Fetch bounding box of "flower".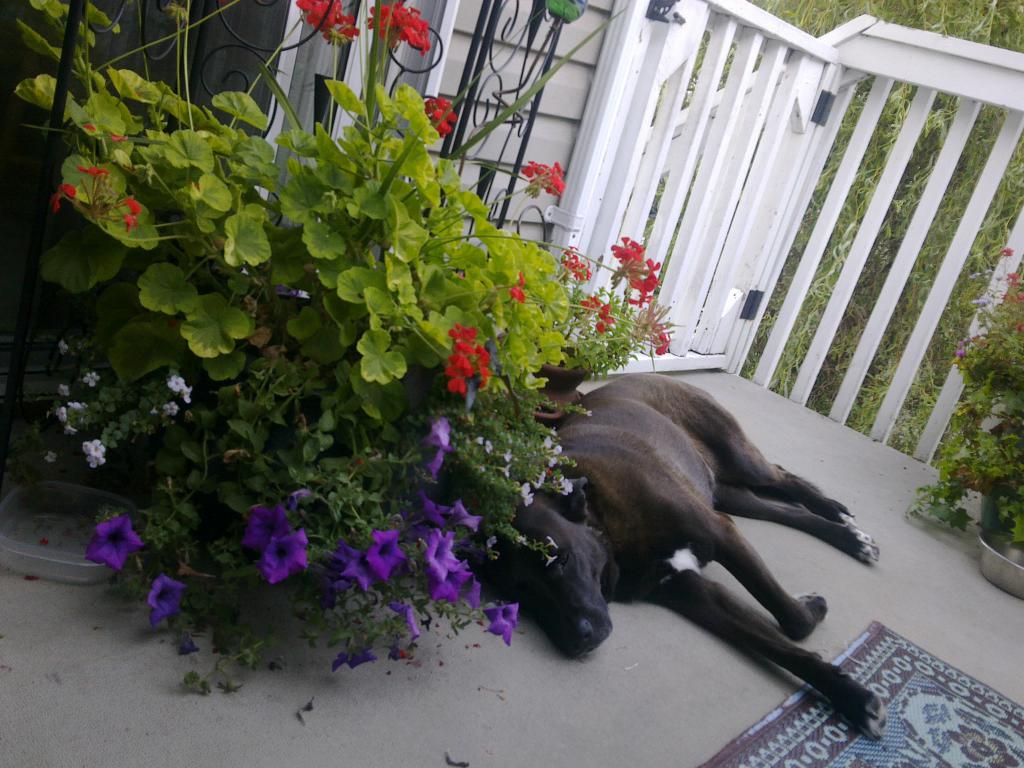
Bbox: select_region(57, 408, 69, 424).
